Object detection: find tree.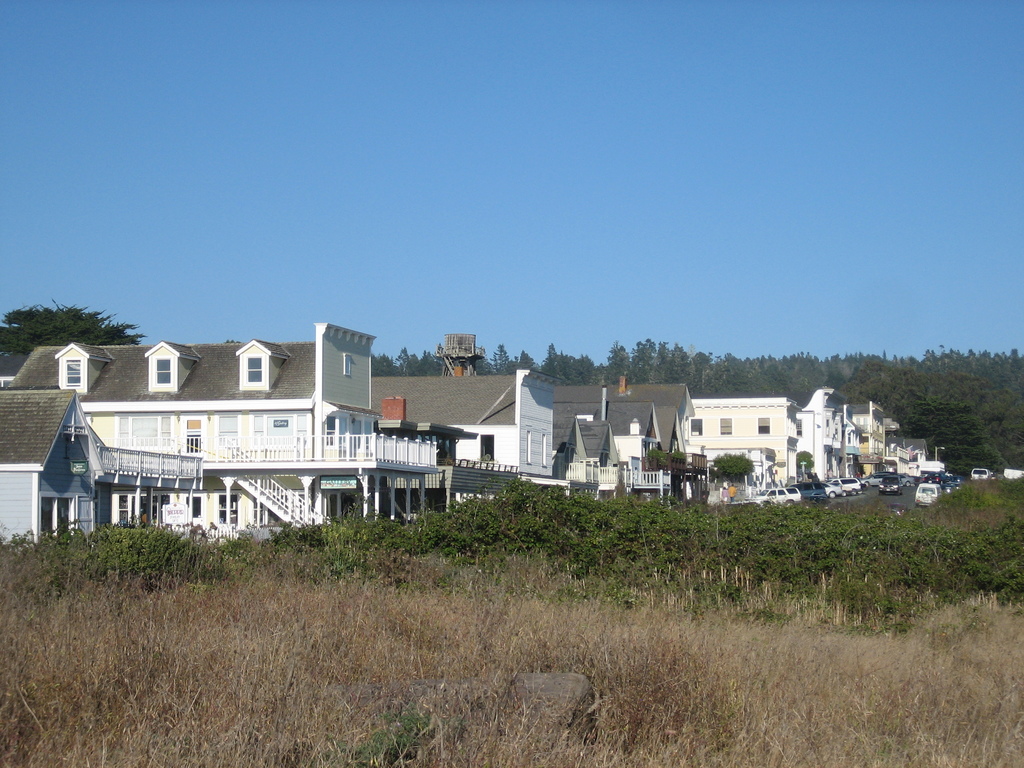
locate(645, 440, 694, 483).
